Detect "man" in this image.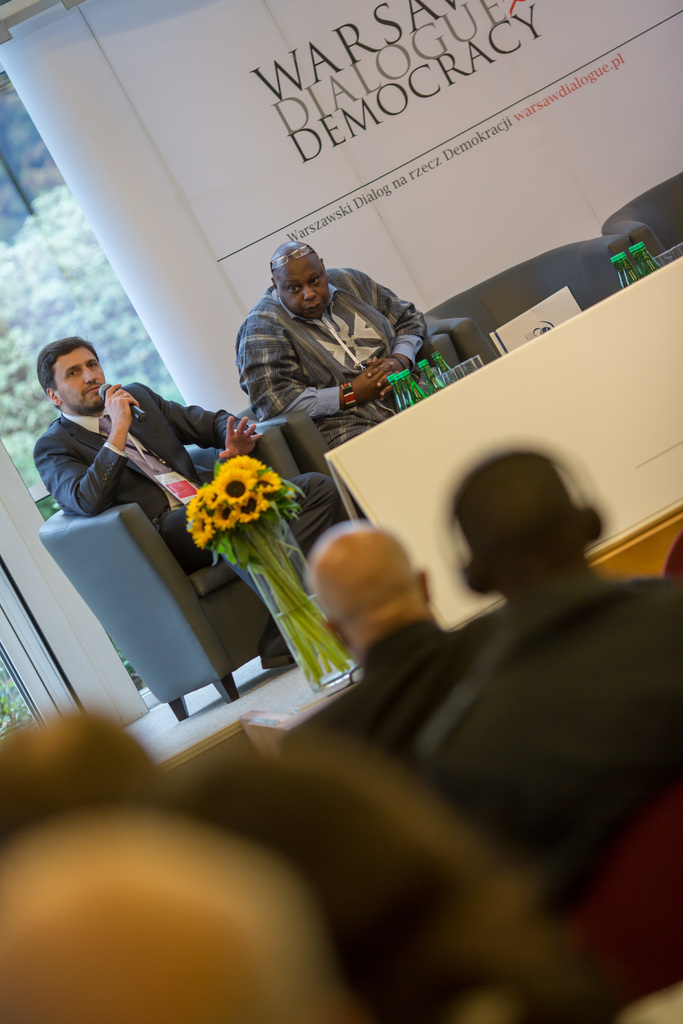
Detection: (x1=35, y1=334, x2=336, y2=675).
